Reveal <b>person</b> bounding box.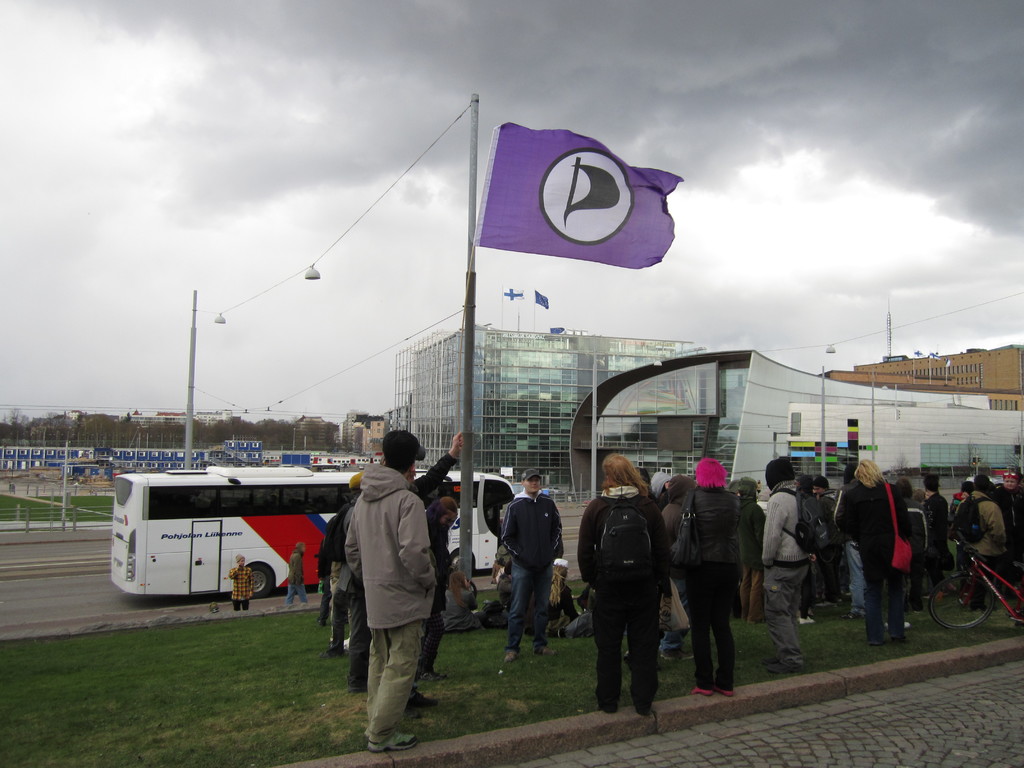
Revealed: select_region(758, 452, 822, 681).
